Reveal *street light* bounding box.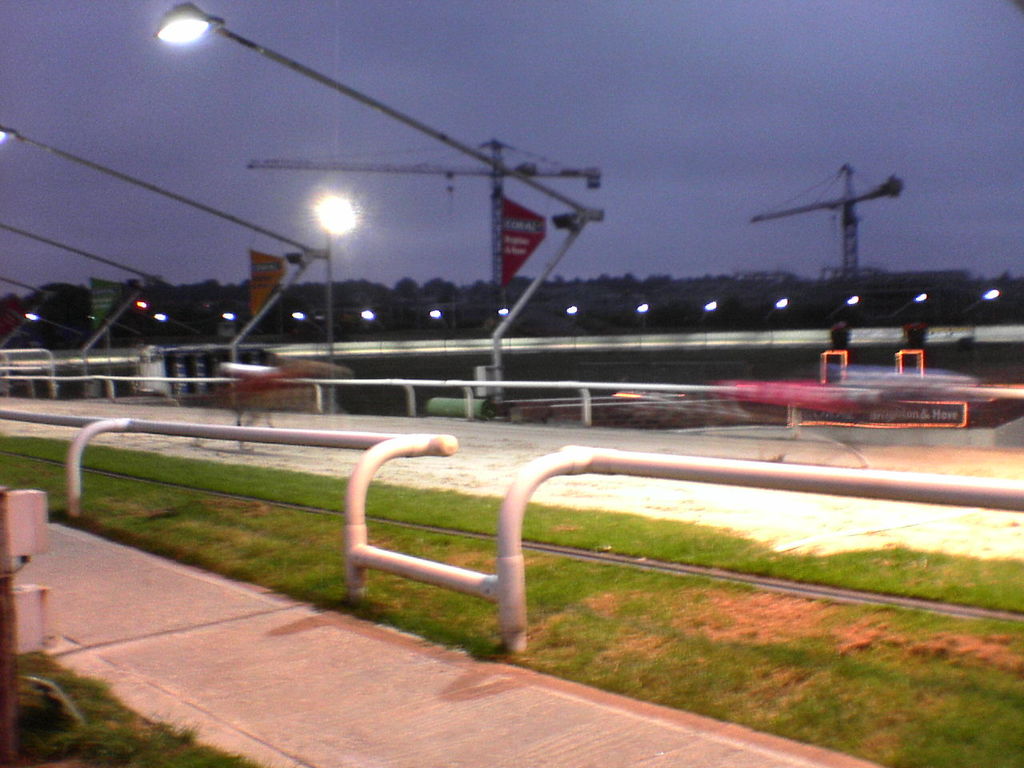
Revealed: <region>886, 292, 930, 318</region>.
